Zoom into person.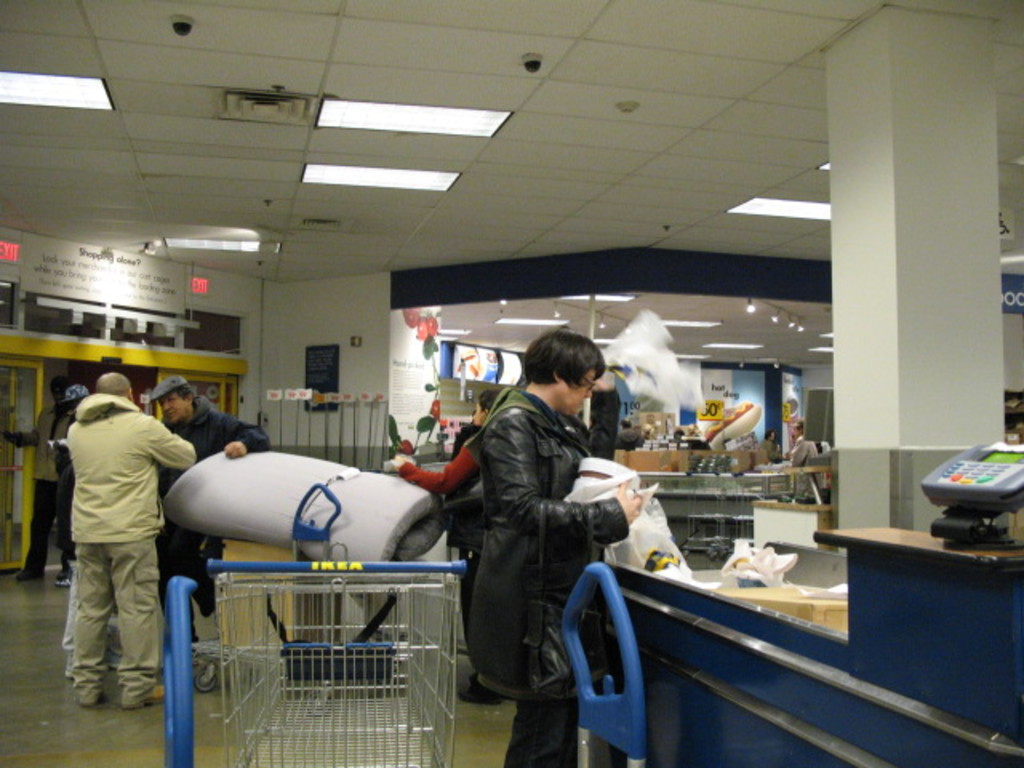
Zoom target: box=[394, 387, 506, 704].
